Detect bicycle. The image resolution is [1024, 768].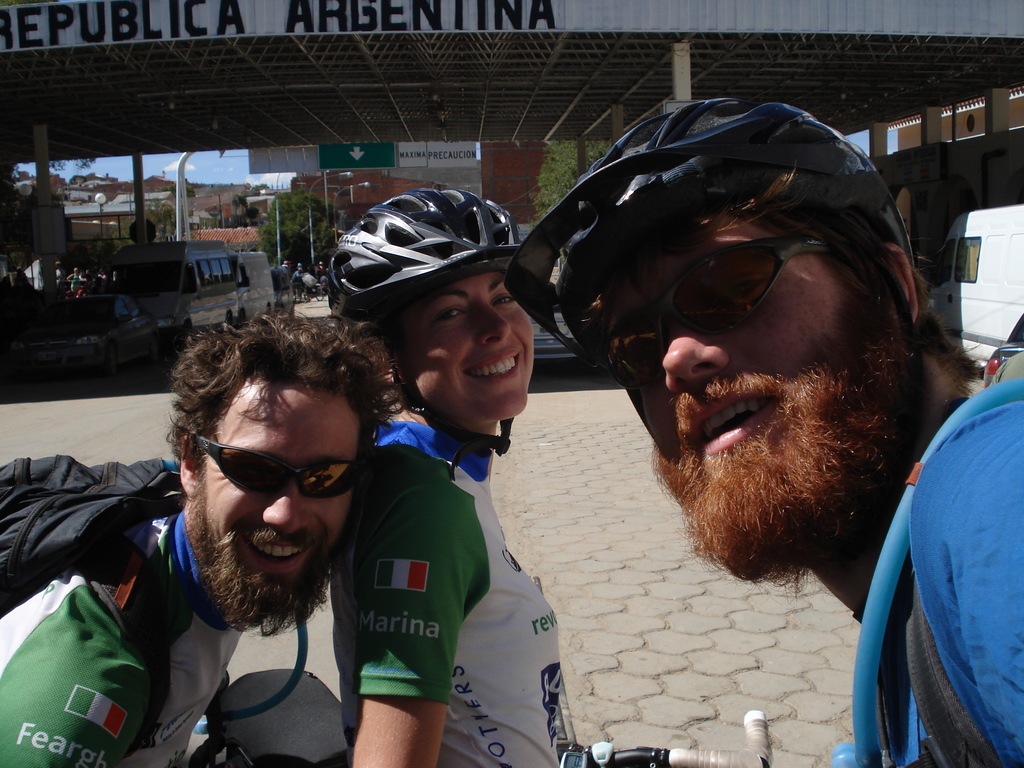
bbox=(558, 707, 769, 767).
